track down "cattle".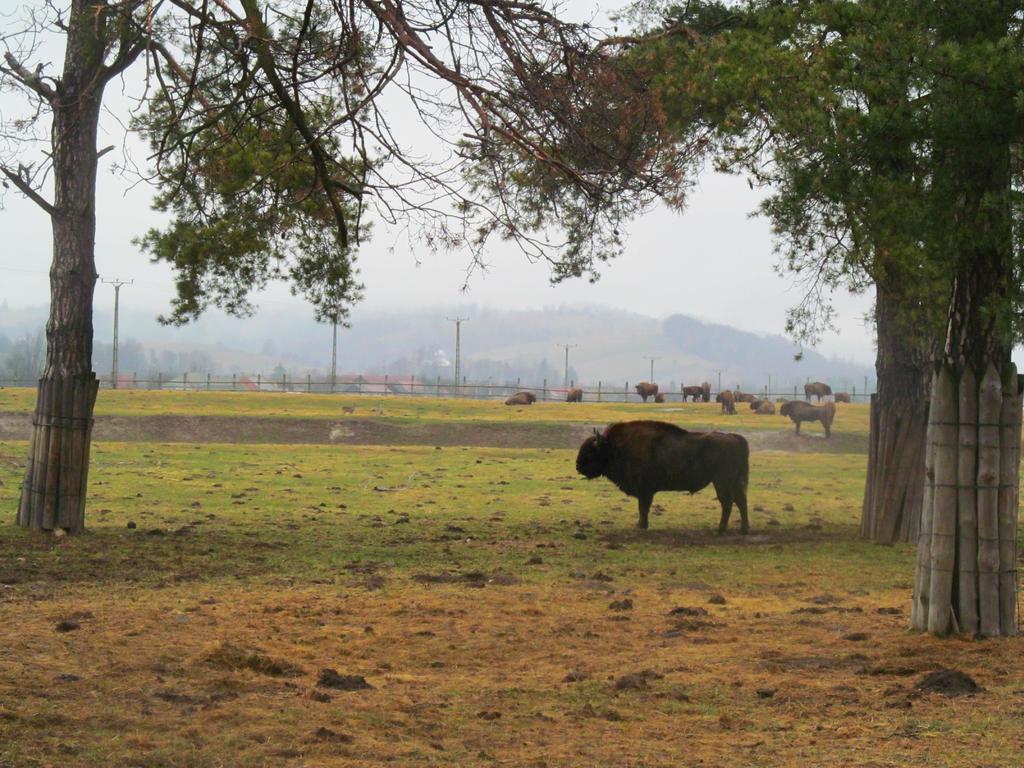
Tracked to locate(508, 390, 538, 405).
